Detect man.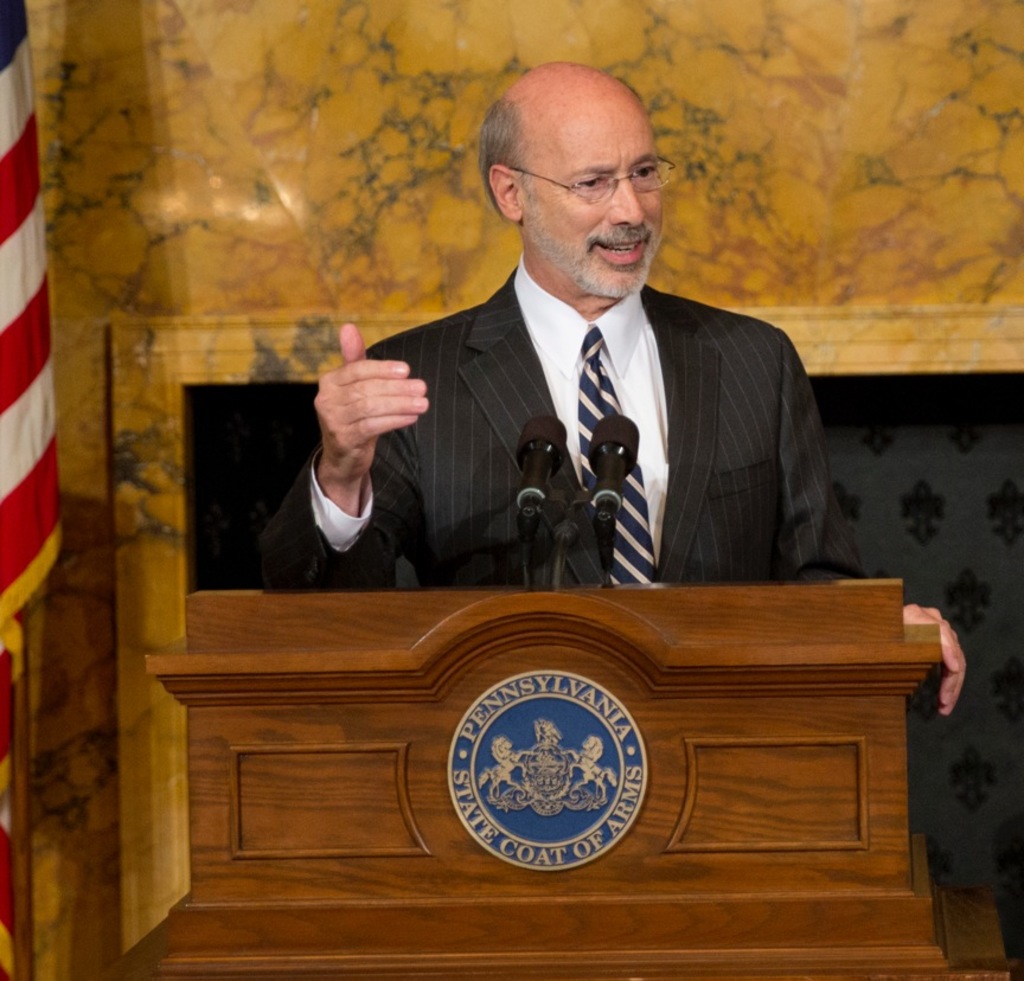
Detected at region(250, 57, 965, 712).
